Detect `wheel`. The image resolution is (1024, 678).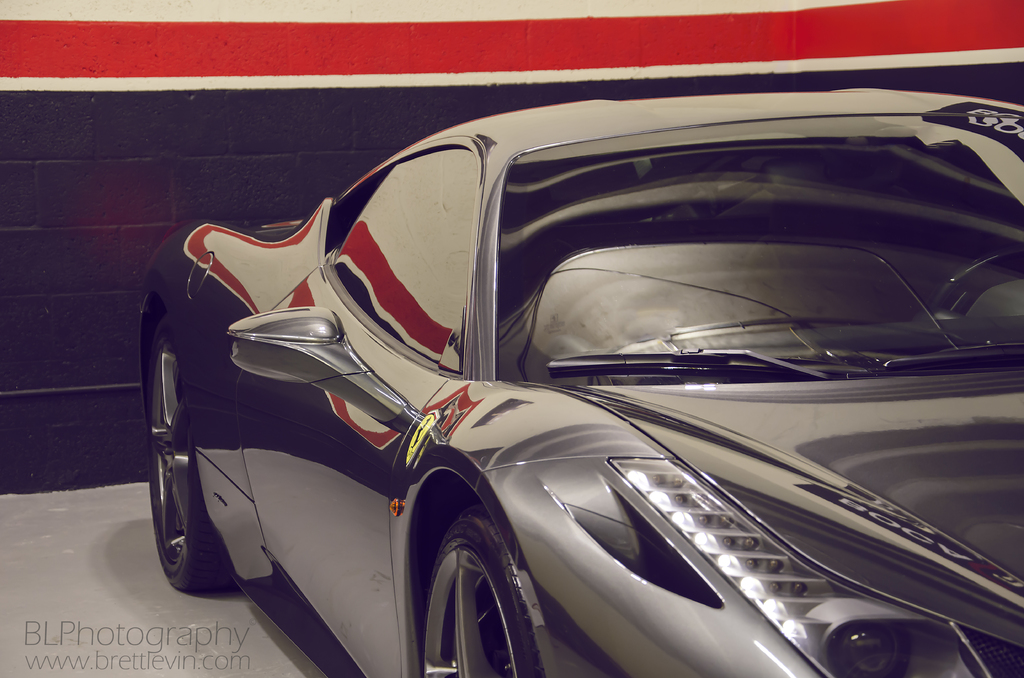
[140,298,237,605].
